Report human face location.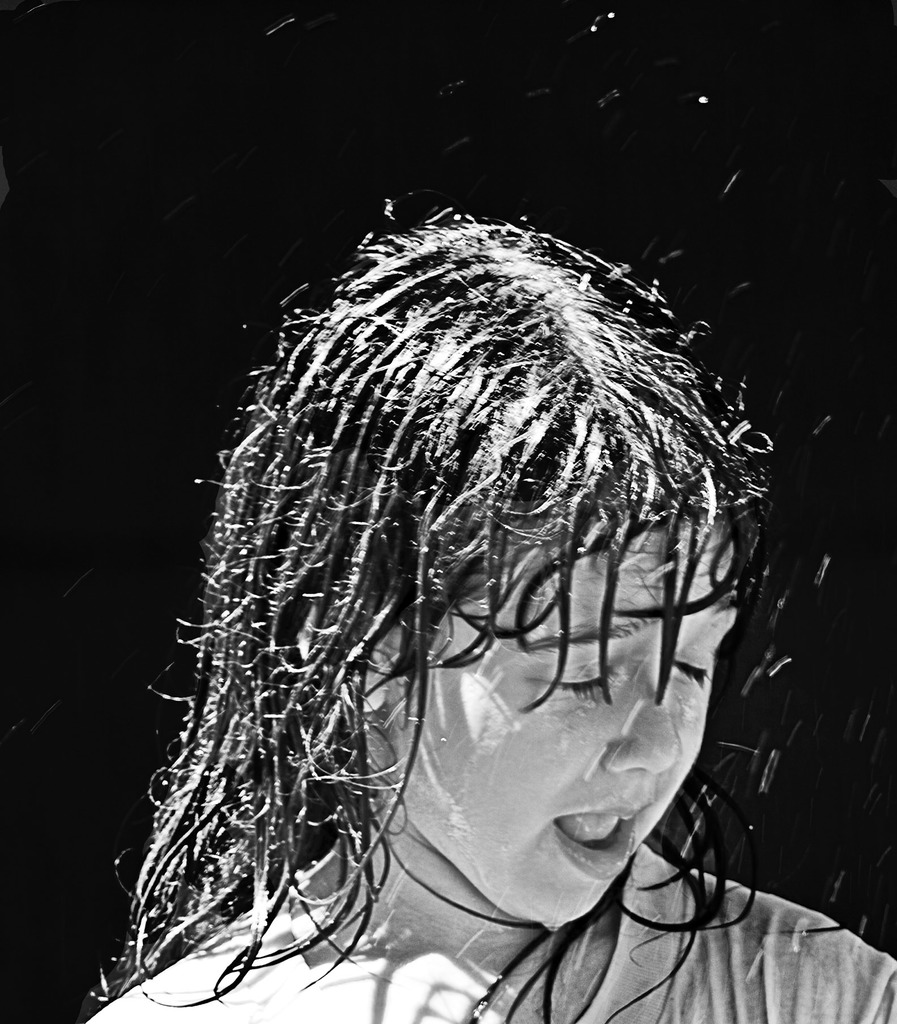
Report: [379, 516, 747, 925].
